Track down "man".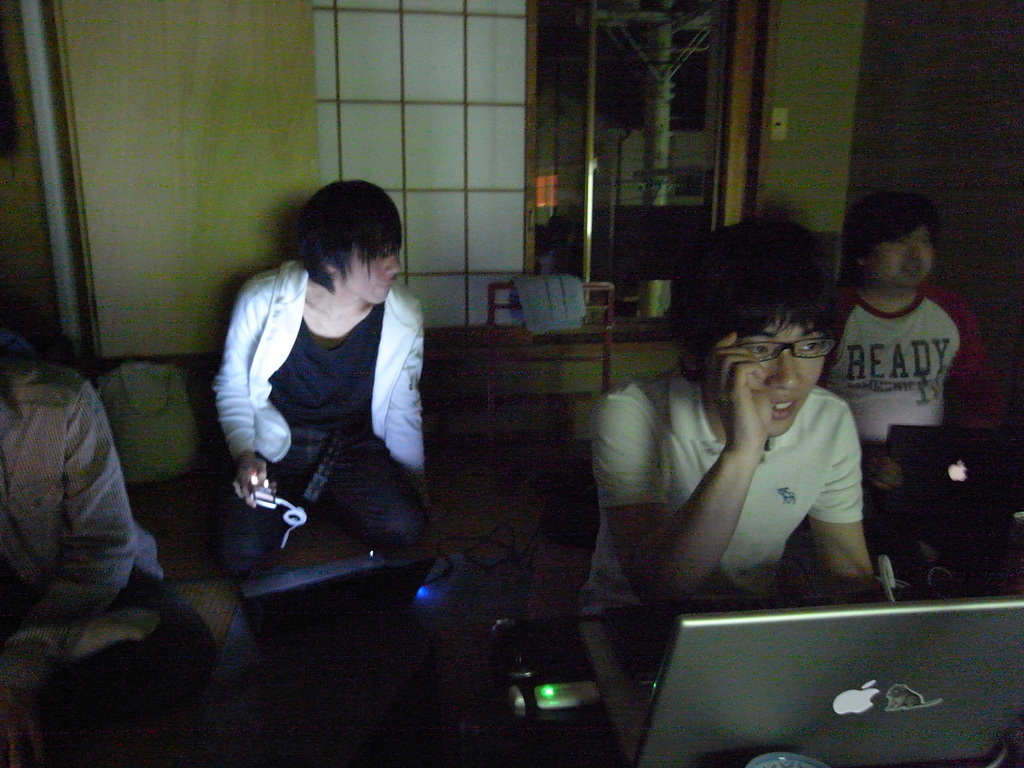
Tracked to bbox(566, 268, 906, 630).
